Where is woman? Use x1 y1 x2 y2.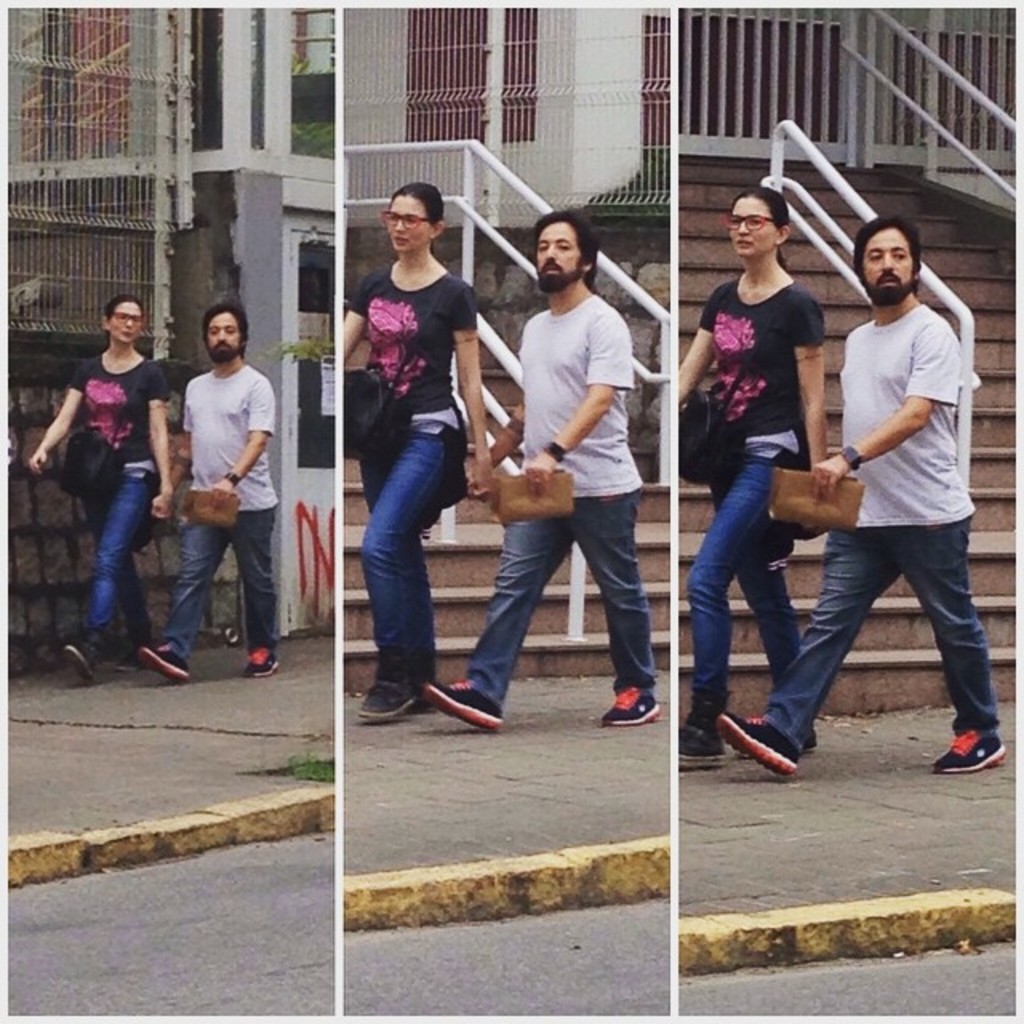
334 181 515 723.
